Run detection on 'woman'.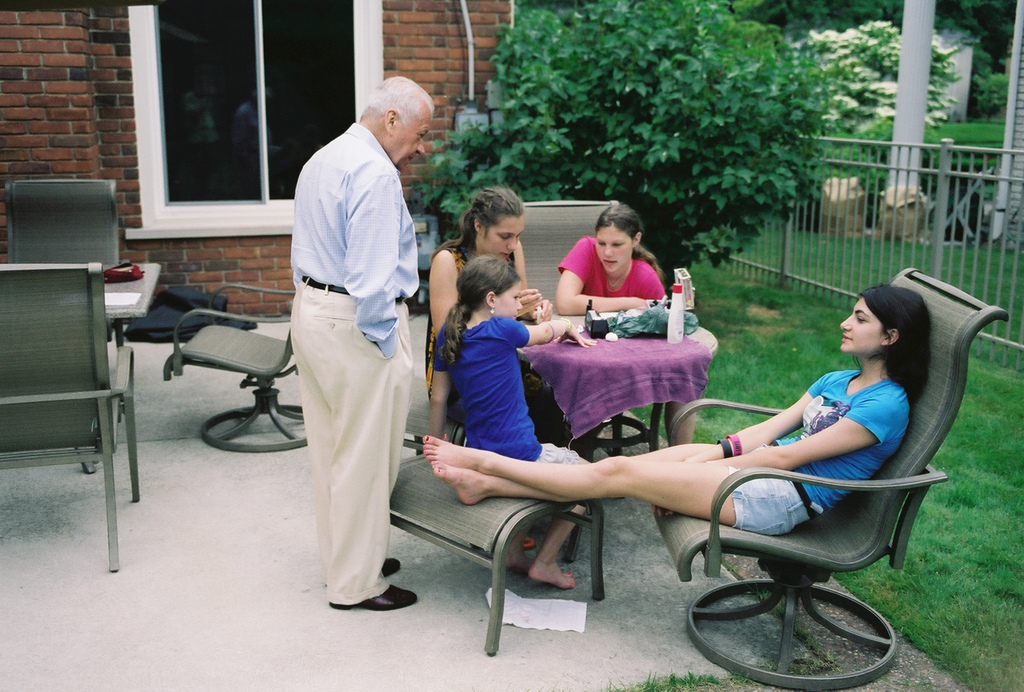
Result: crop(432, 181, 554, 439).
